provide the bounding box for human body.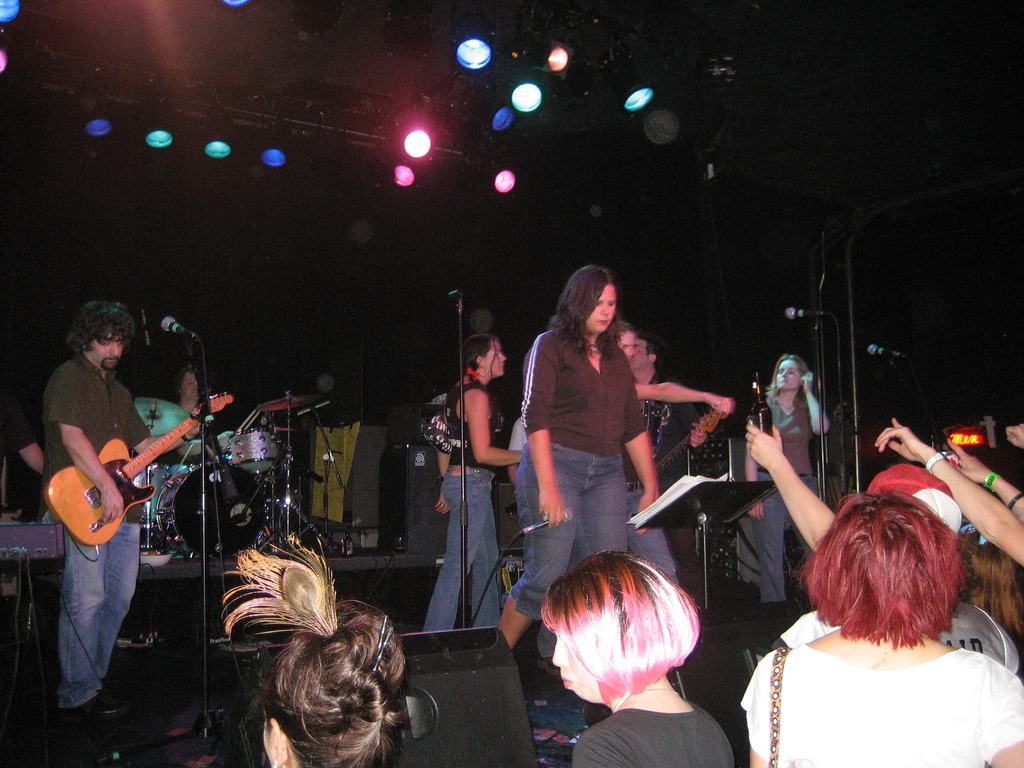
(x1=0, y1=390, x2=44, y2=490).
